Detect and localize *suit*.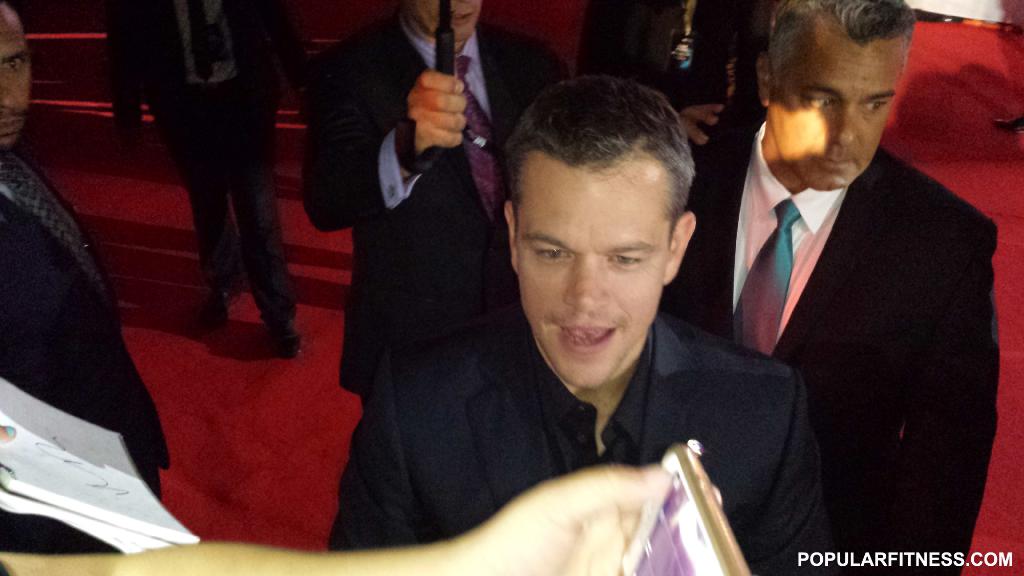
Localized at [left=0, top=150, right=173, bottom=553].
